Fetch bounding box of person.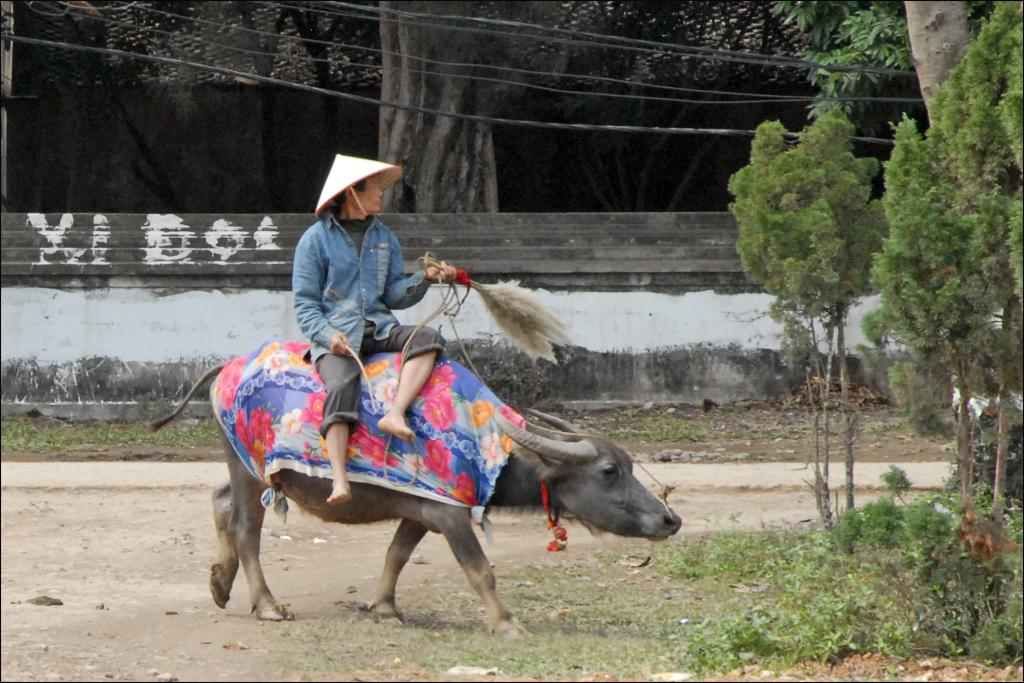
Bbox: 292, 149, 462, 504.
